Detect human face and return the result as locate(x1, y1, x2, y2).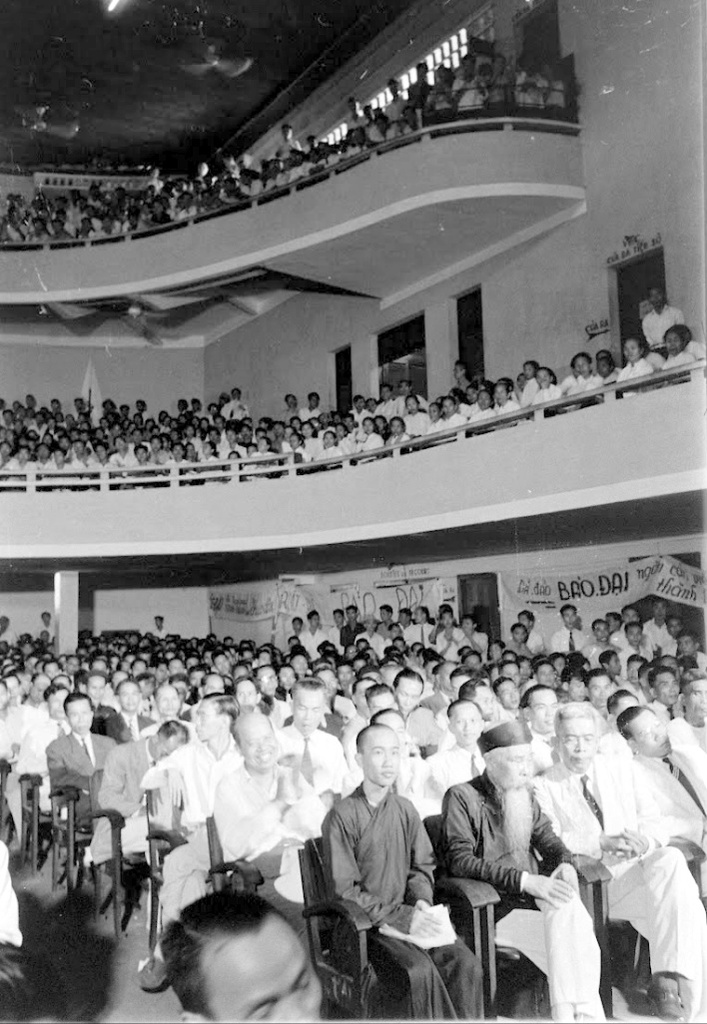
locate(667, 332, 685, 348).
